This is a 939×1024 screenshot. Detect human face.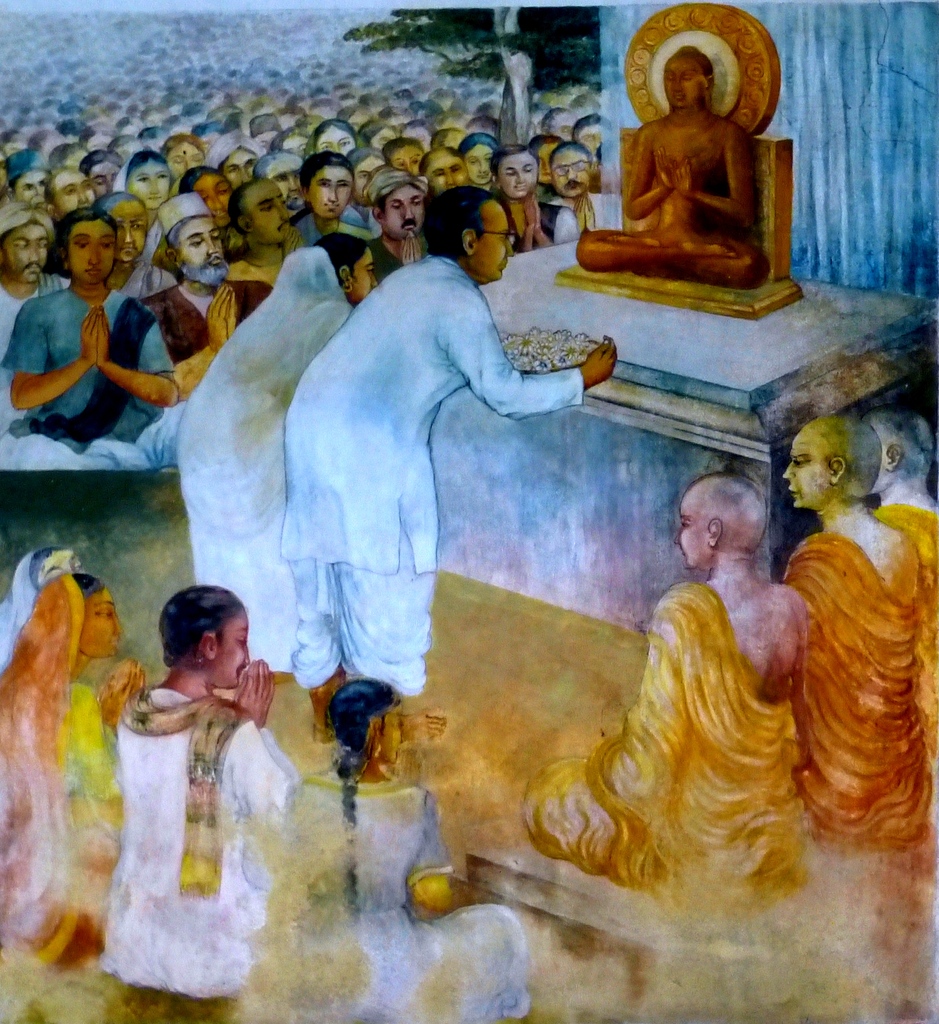
l=220, t=616, r=252, b=690.
